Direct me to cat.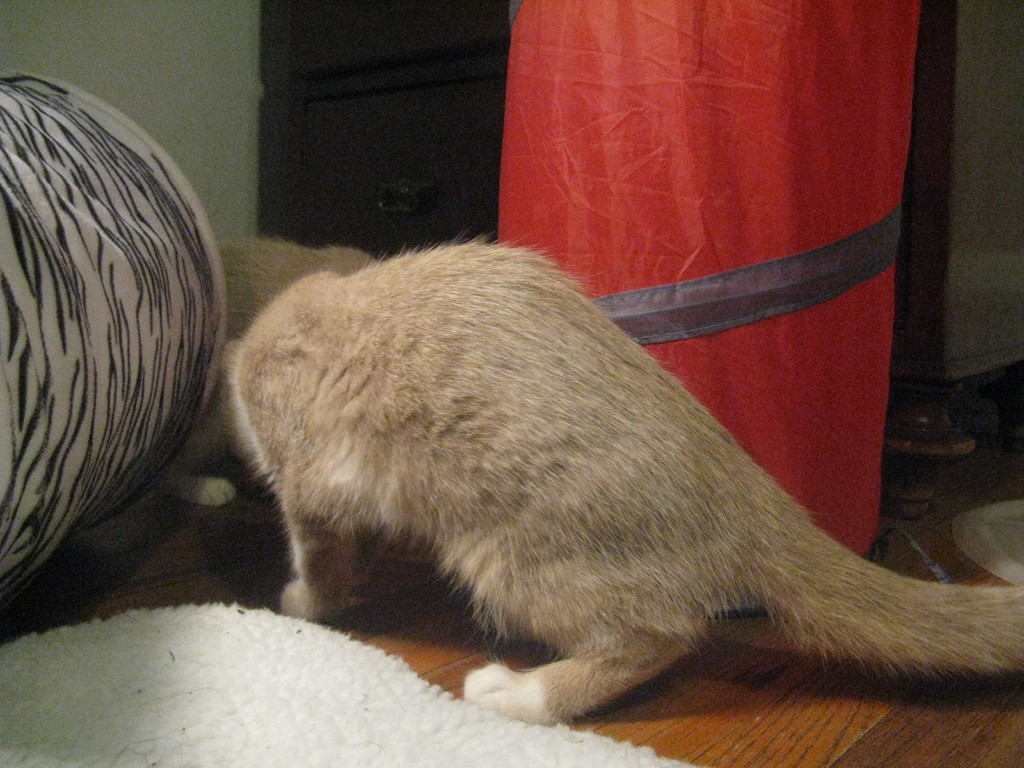
Direction: [x1=149, y1=238, x2=372, y2=513].
